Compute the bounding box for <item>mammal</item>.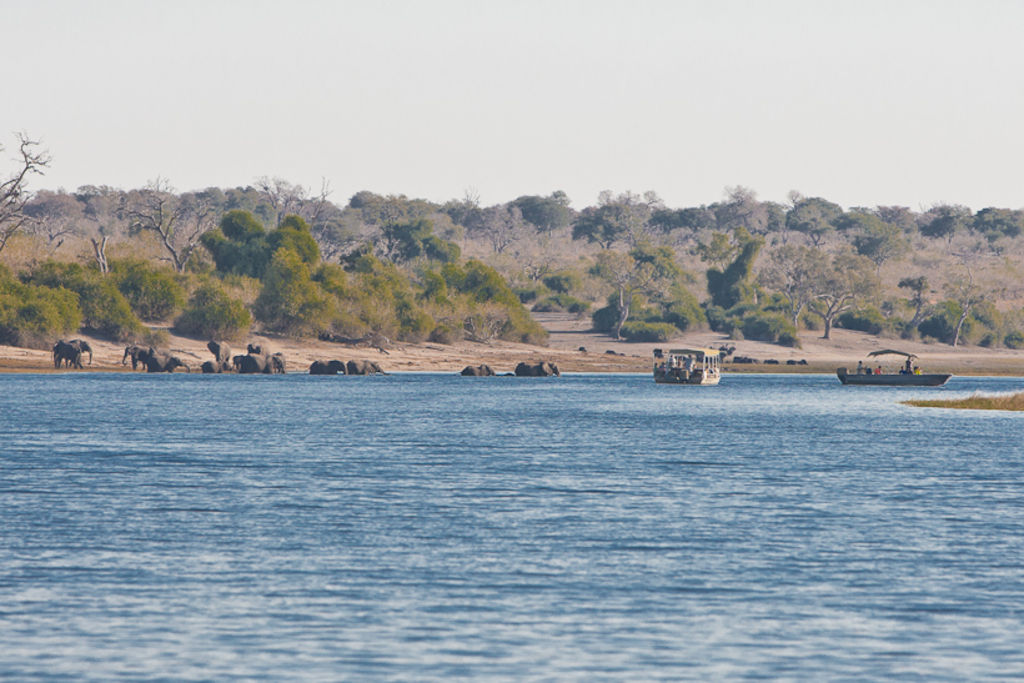
x1=907 y1=356 x2=915 y2=373.
